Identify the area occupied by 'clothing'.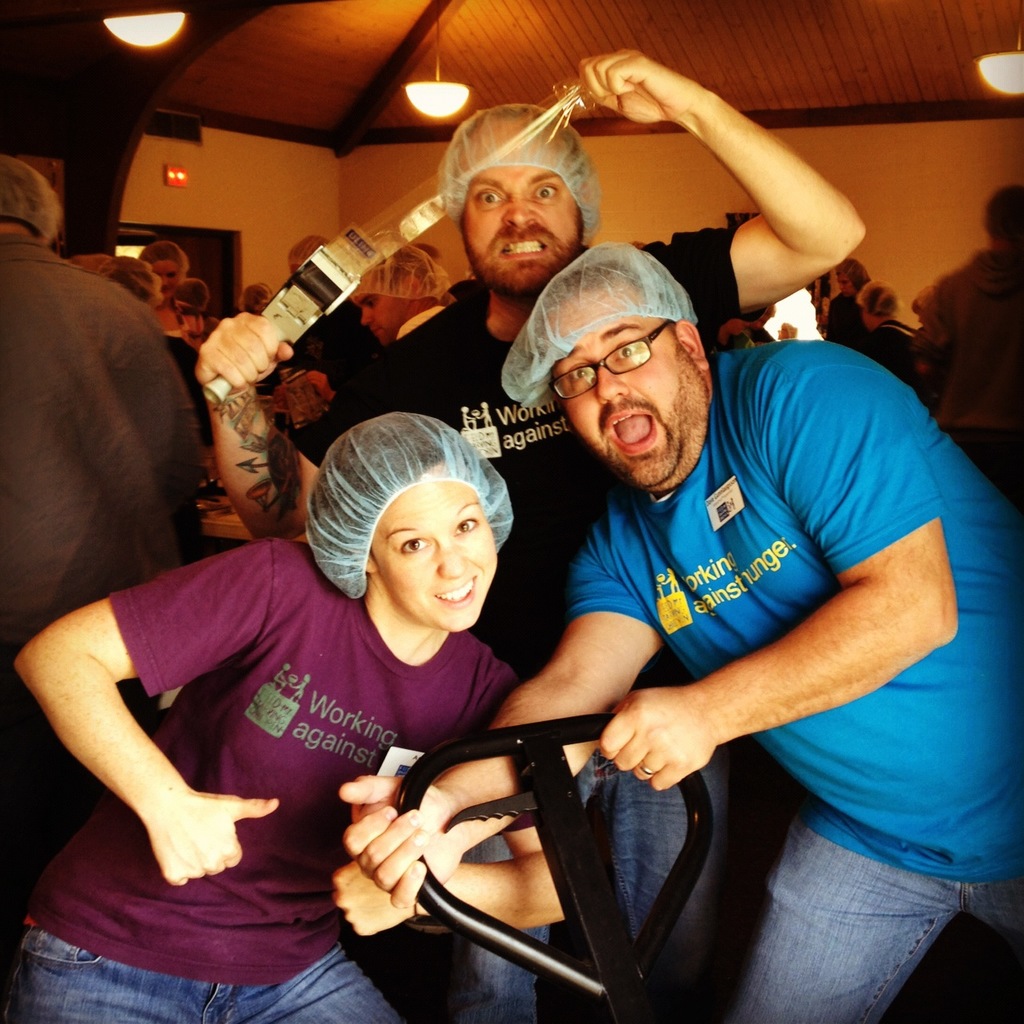
Area: <box>577,254,994,984</box>.
